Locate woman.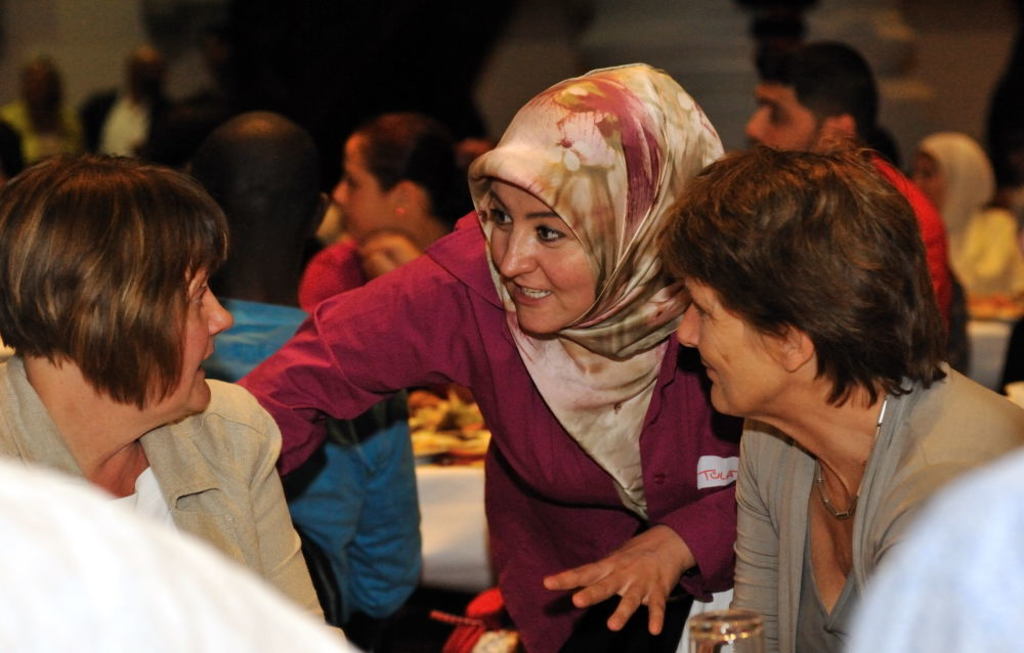
Bounding box: (642,143,1023,652).
